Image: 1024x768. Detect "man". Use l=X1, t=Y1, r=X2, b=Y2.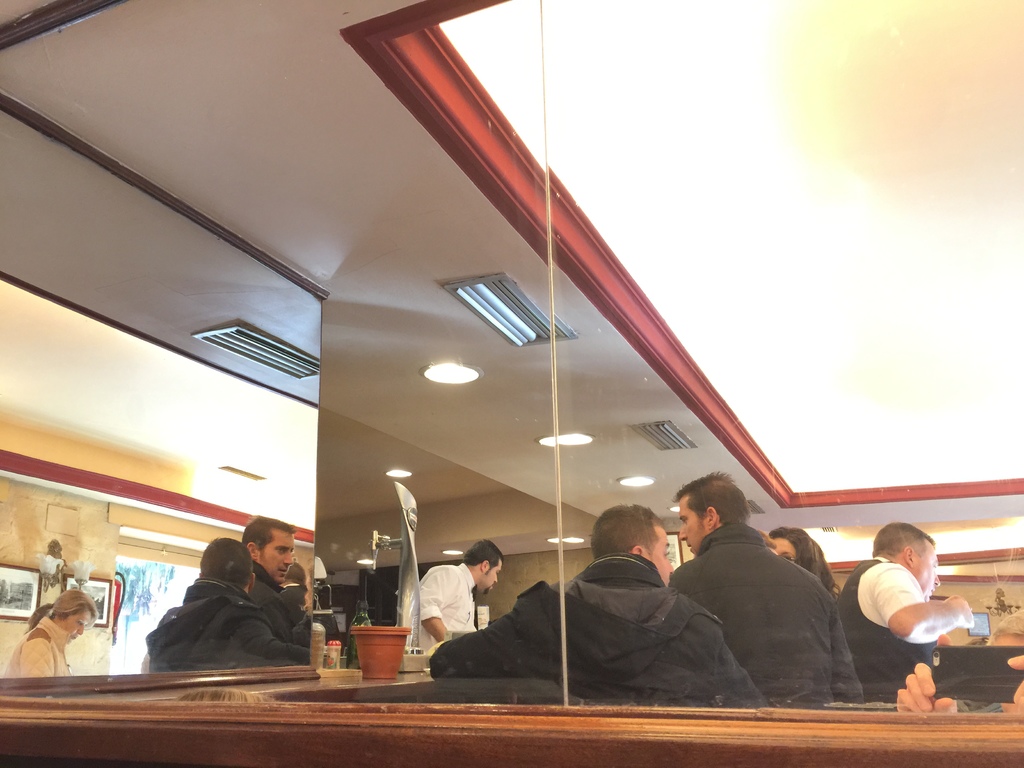
l=235, t=515, r=328, b=651.
